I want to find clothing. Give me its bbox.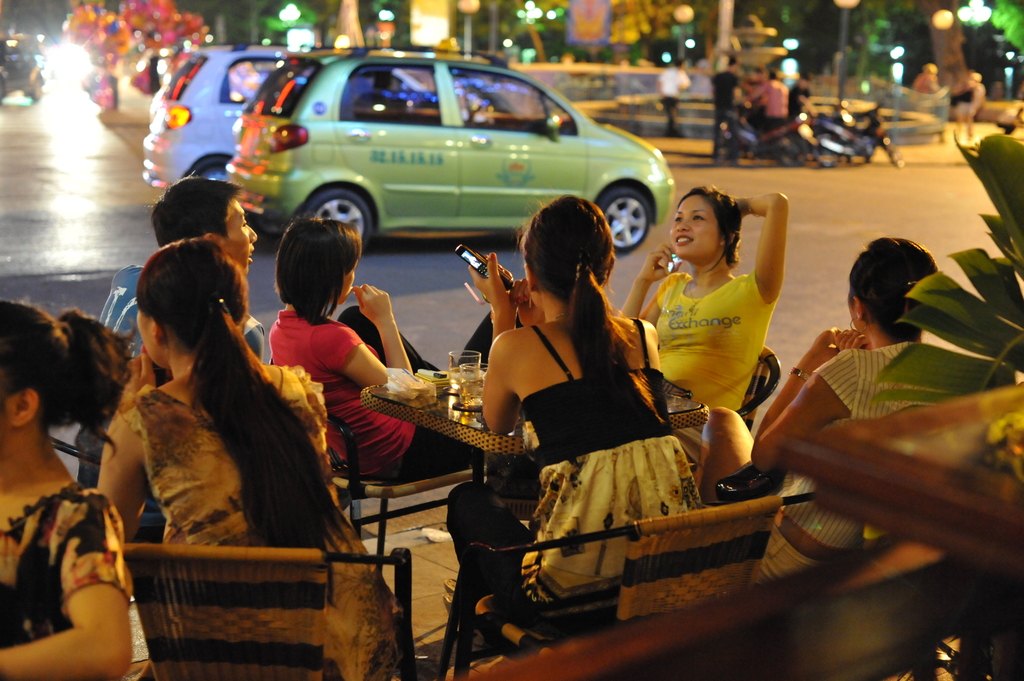
Rect(780, 83, 814, 120).
